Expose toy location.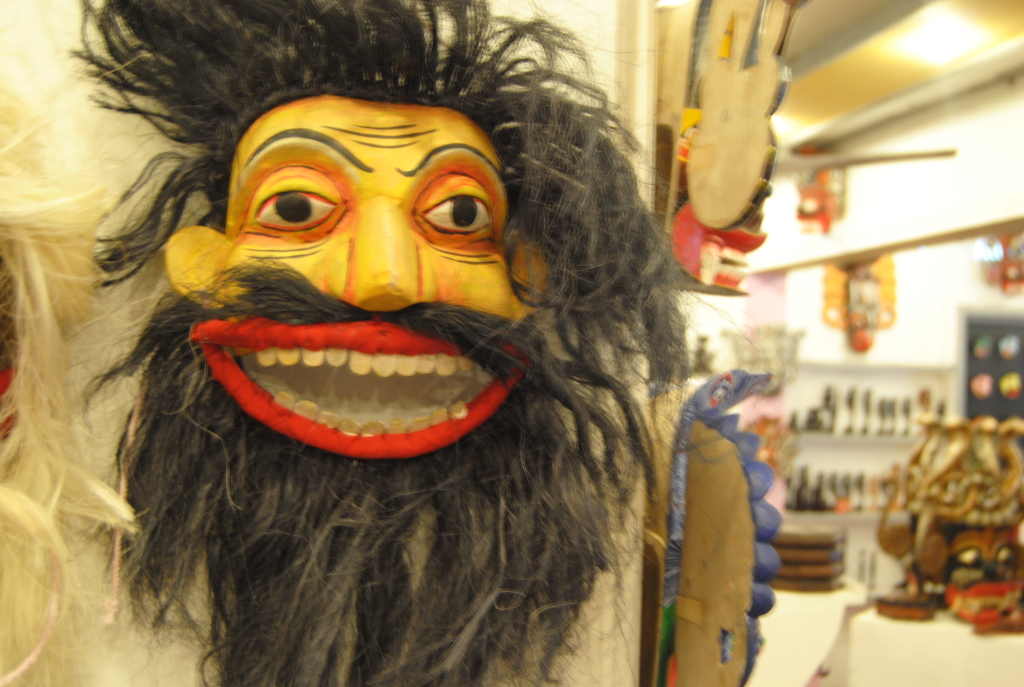
Exposed at bbox=(657, 360, 785, 686).
